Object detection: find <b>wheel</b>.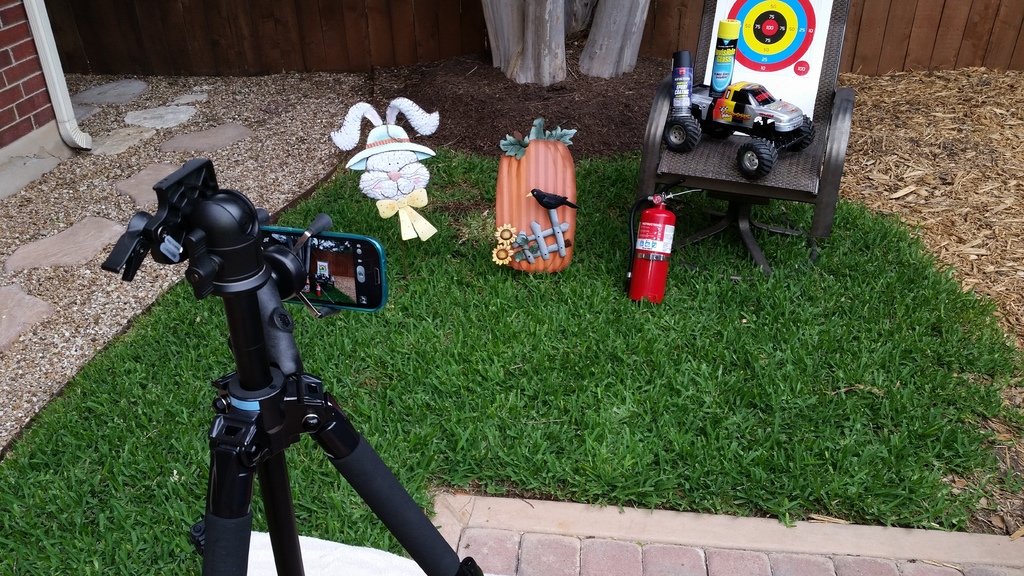
x1=785 y1=115 x2=815 y2=151.
